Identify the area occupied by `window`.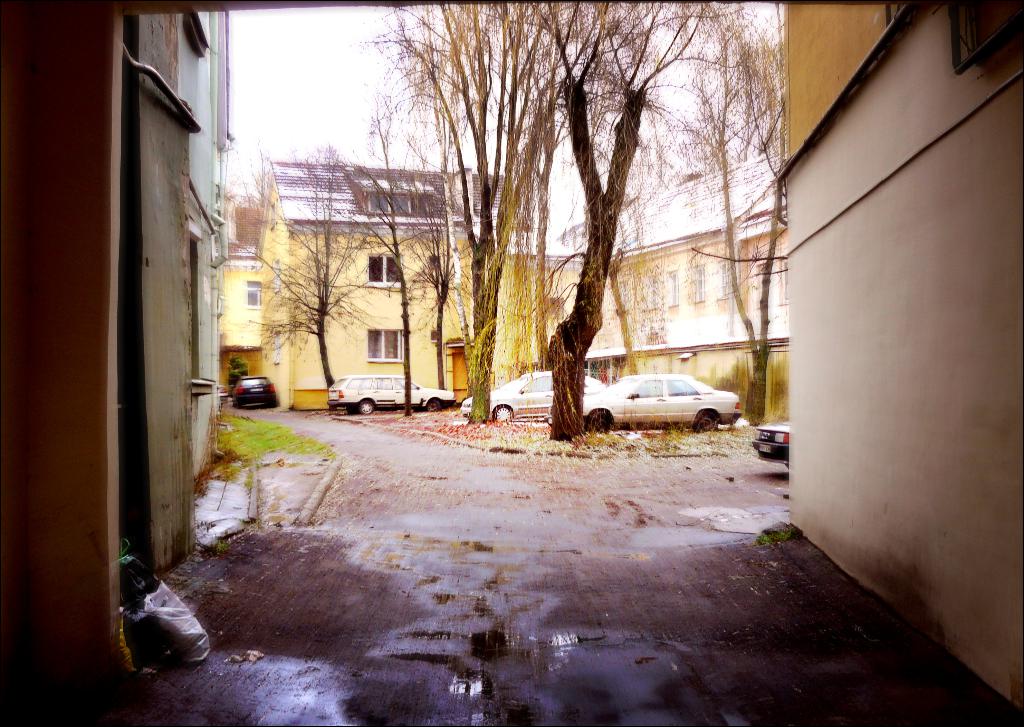
Area: pyautogui.locateOnScreen(242, 283, 257, 311).
